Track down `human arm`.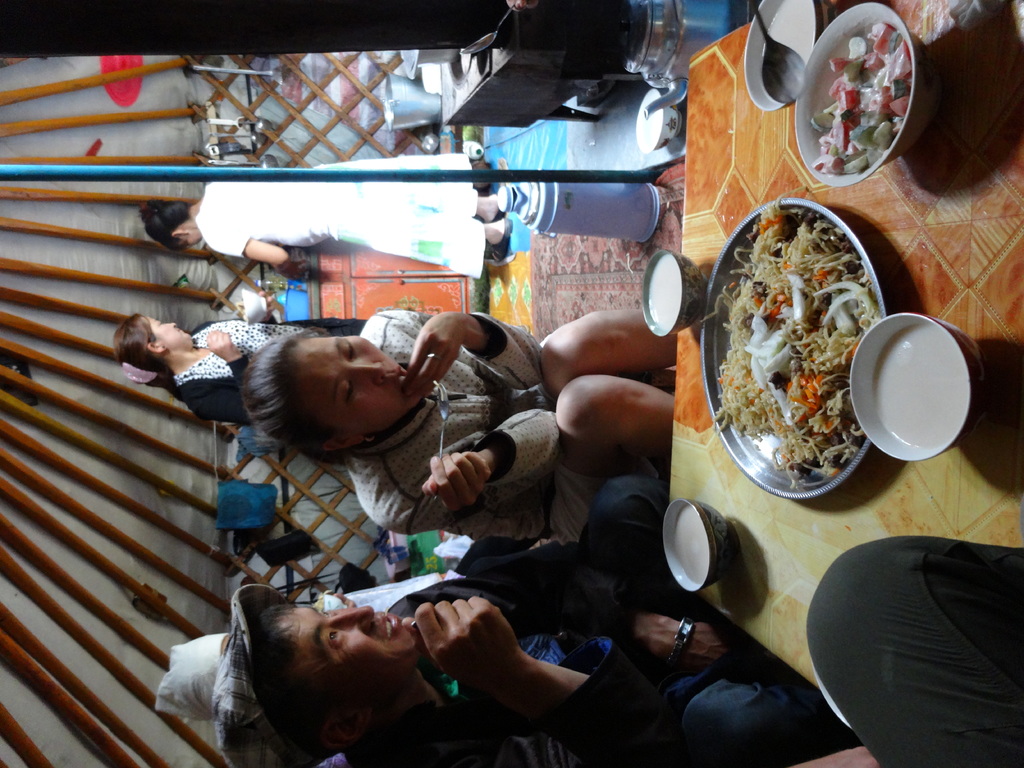
Tracked to (209, 230, 291, 263).
